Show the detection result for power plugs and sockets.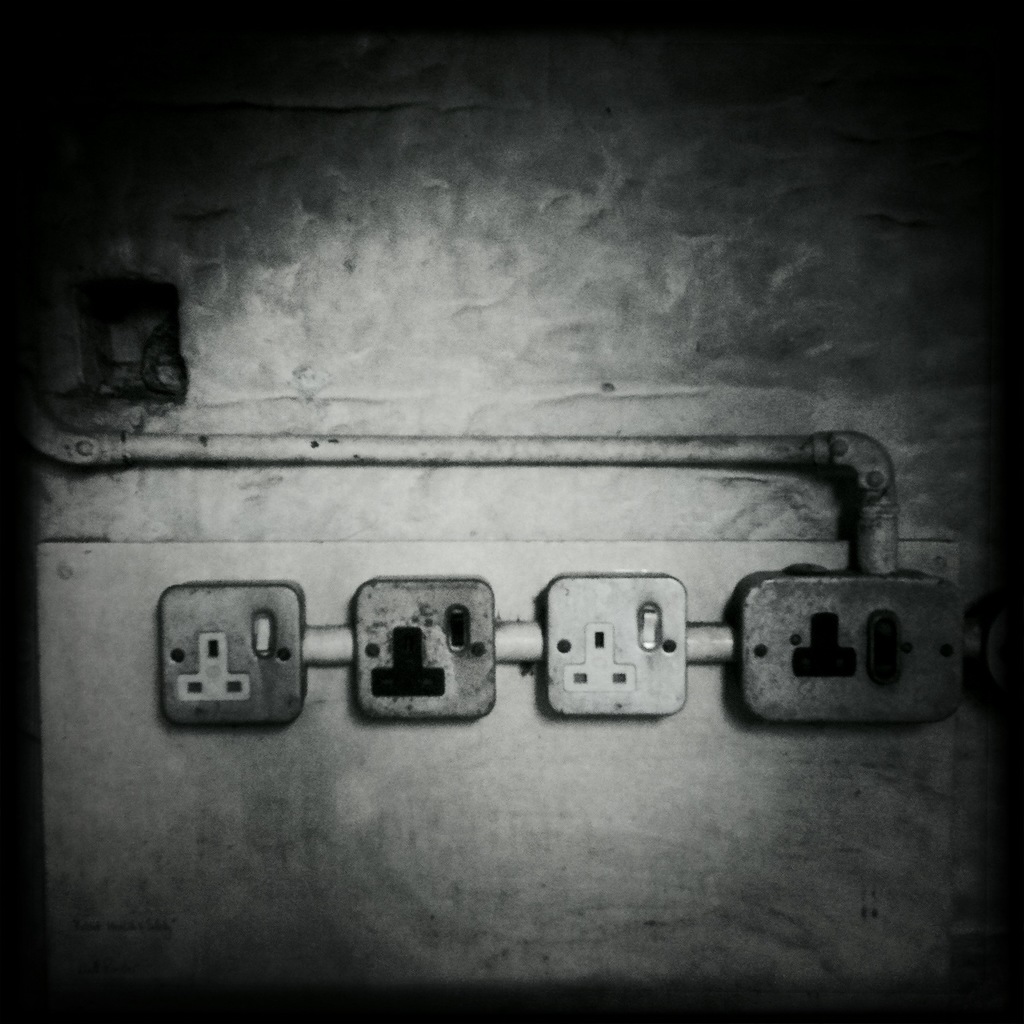
(x1=547, y1=575, x2=685, y2=722).
